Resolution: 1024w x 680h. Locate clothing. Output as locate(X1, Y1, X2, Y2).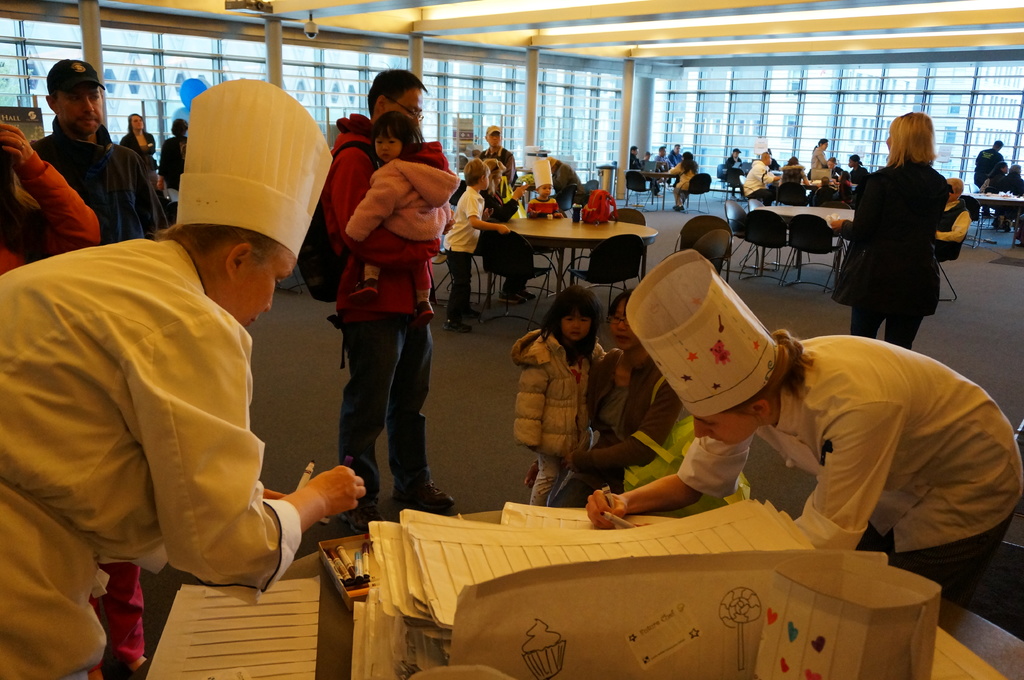
locate(320, 111, 440, 505).
